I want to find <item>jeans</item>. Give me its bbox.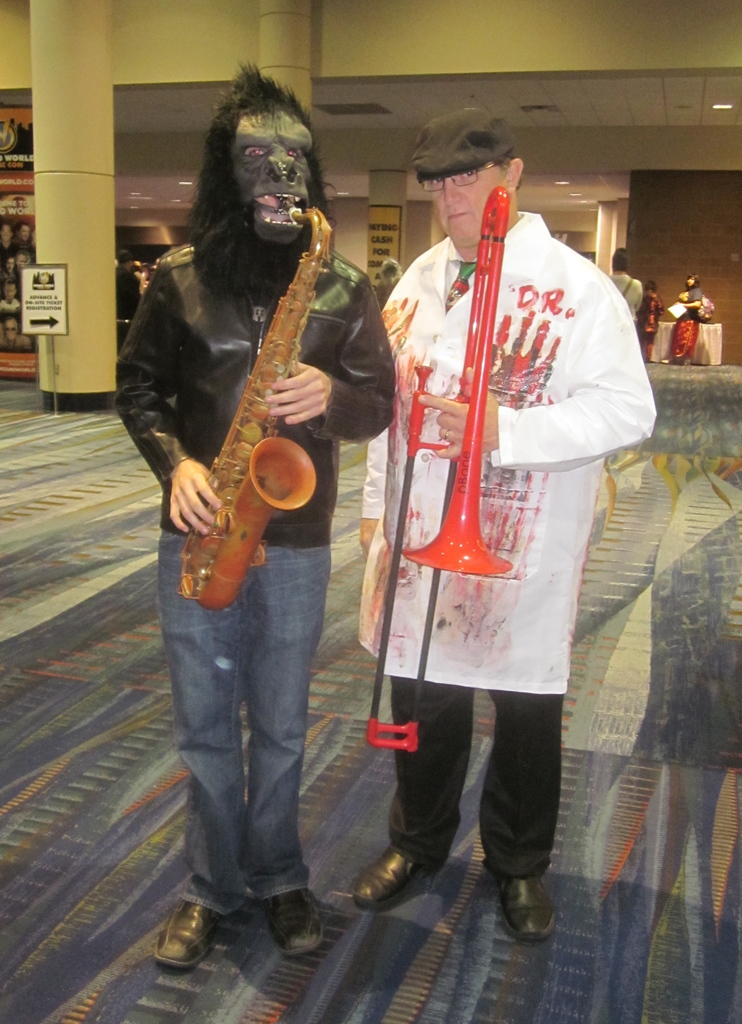
rect(394, 678, 562, 868).
